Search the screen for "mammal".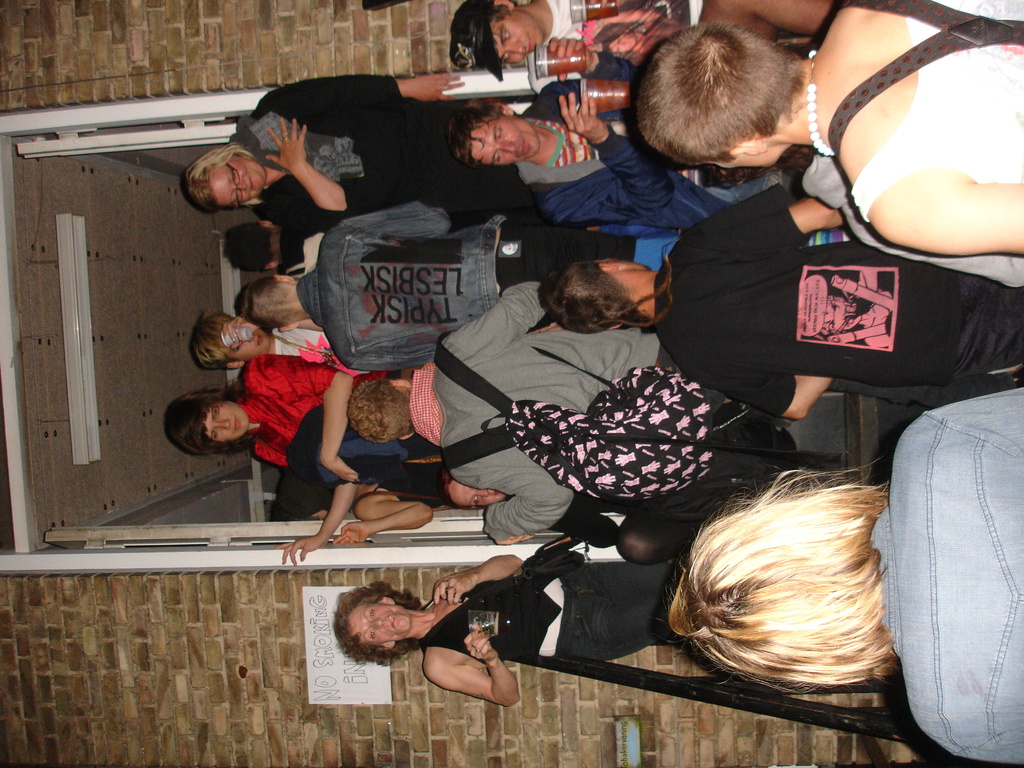
Found at {"left": 544, "top": 196, "right": 1023, "bottom": 424}.
